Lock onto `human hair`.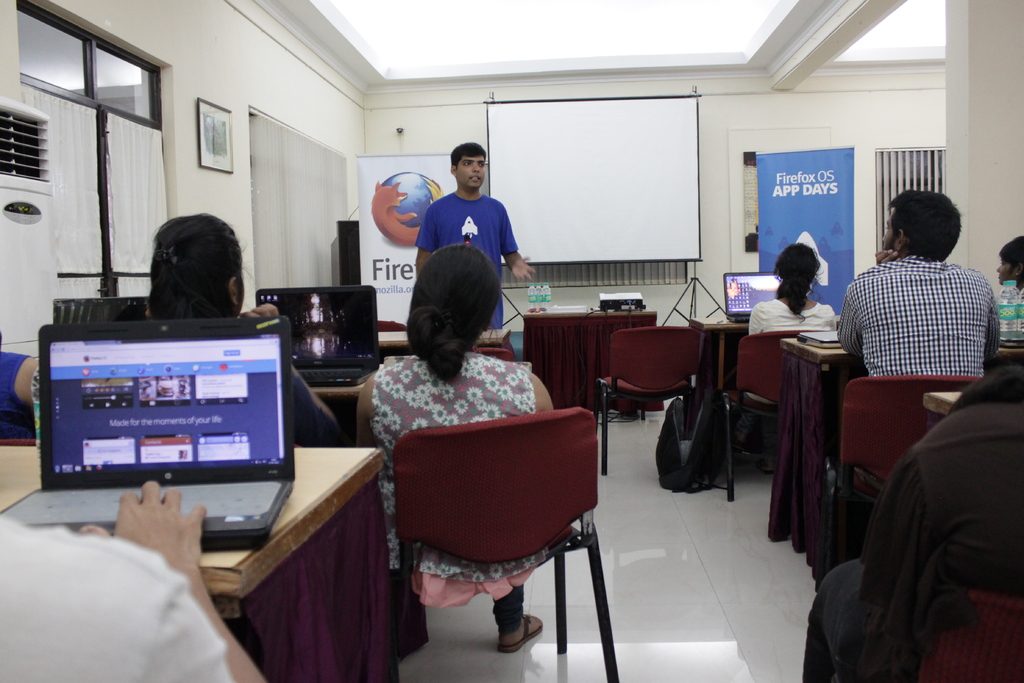
Locked: Rect(449, 140, 486, 170).
